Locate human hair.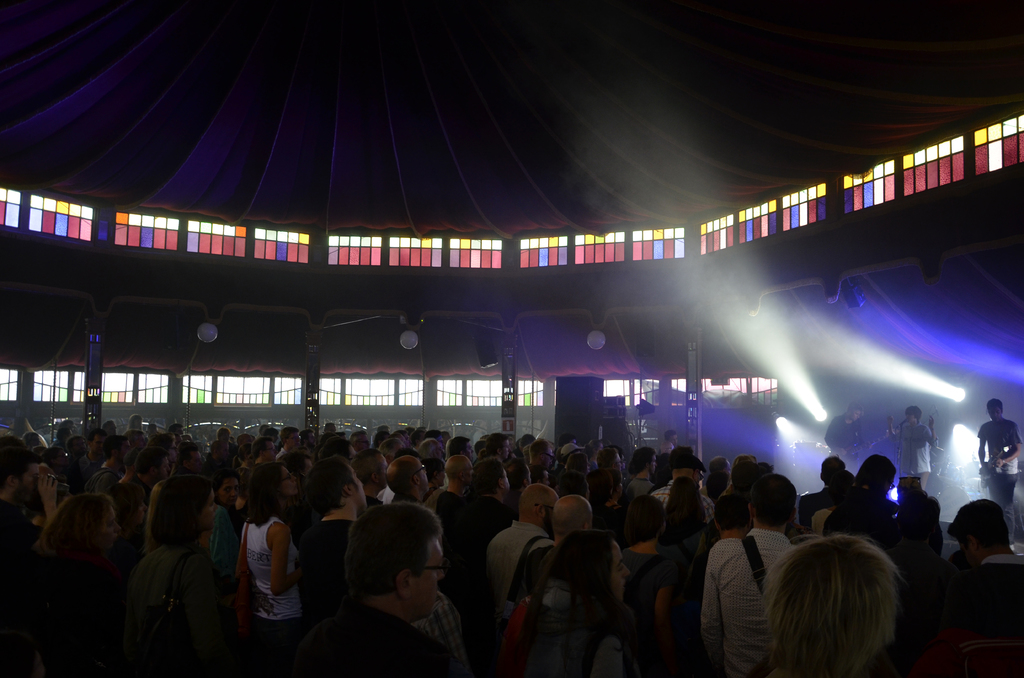
Bounding box: crop(853, 456, 897, 491).
